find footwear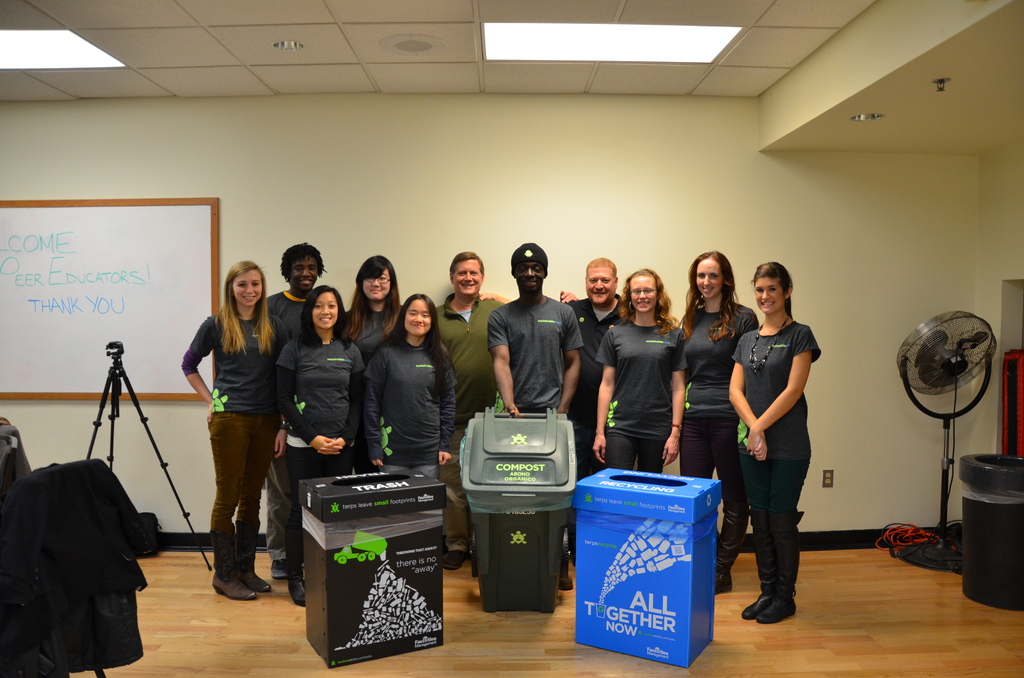
(x1=210, y1=529, x2=253, y2=597)
